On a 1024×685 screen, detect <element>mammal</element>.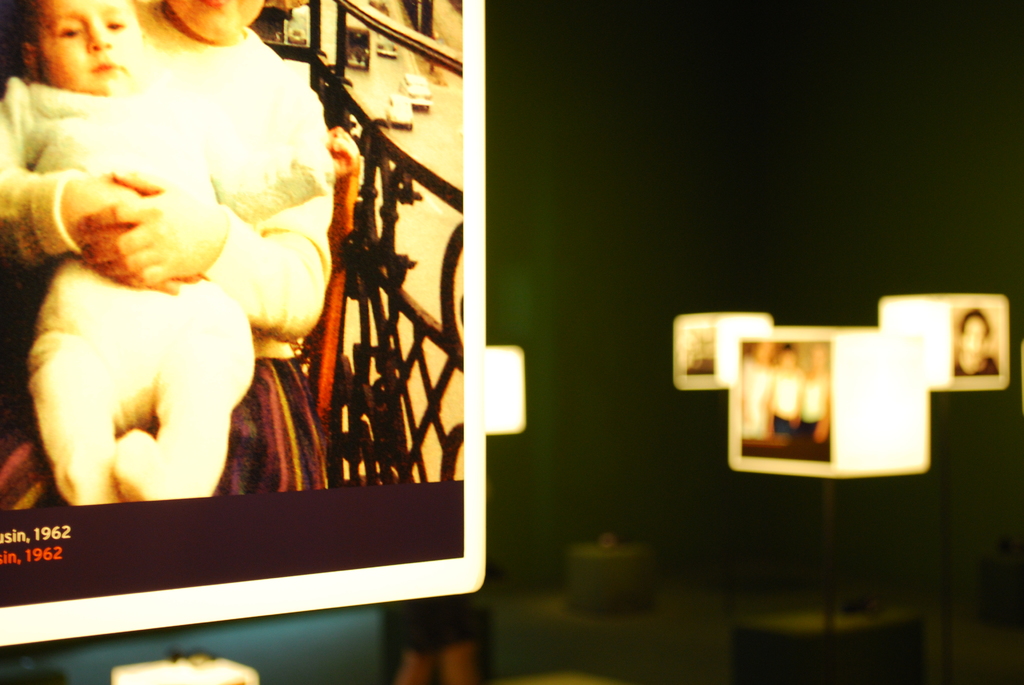
0 13 342 527.
